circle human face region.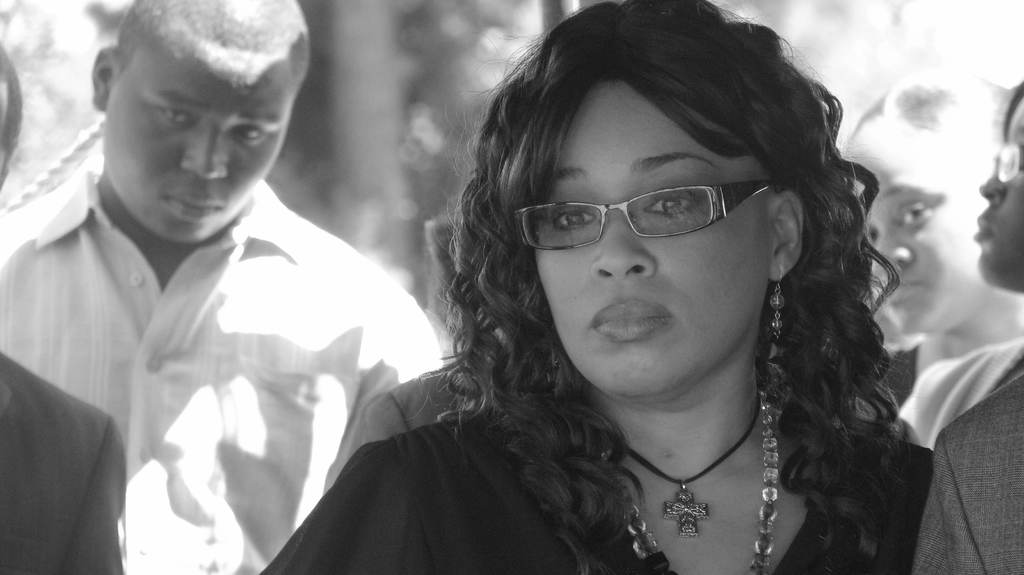
Region: region(972, 98, 1023, 292).
